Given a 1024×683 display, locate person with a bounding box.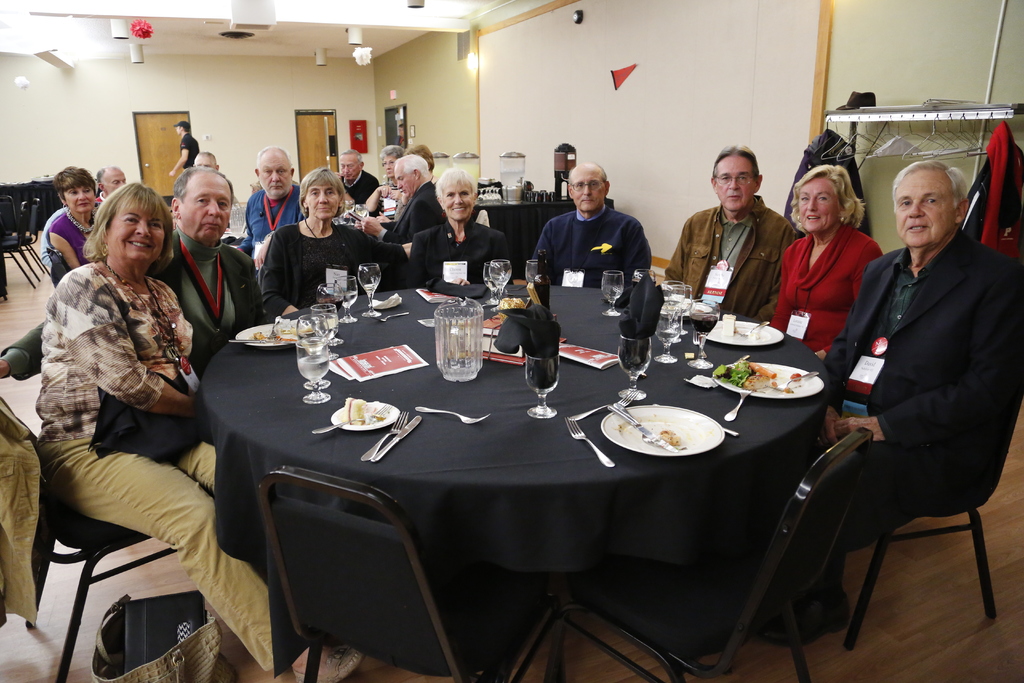
Located: (x1=771, y1=164, x2=892, y2=355).
